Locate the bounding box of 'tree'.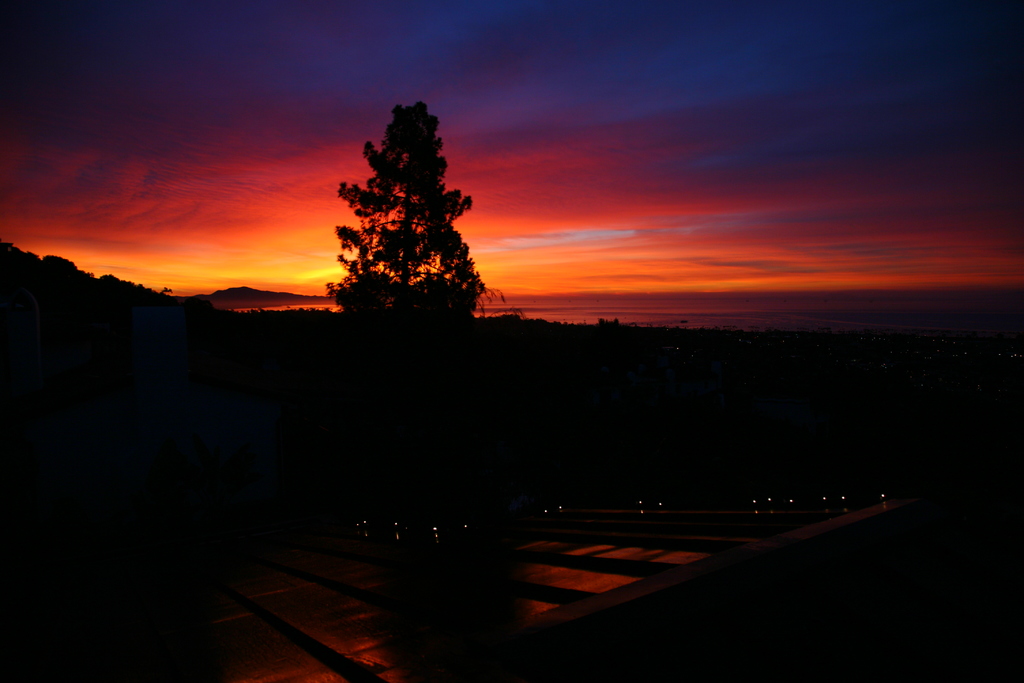
Bounding box: [325,99,488,338].
